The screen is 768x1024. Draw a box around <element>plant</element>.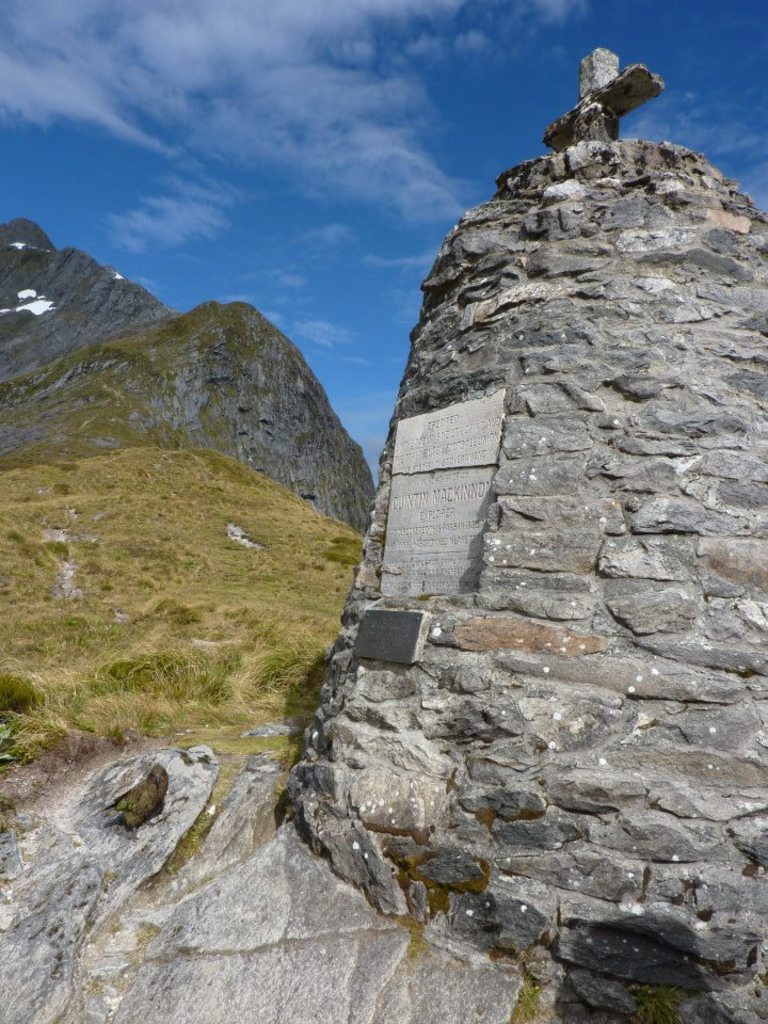
l=625, t=982, r=691, b=1023.
